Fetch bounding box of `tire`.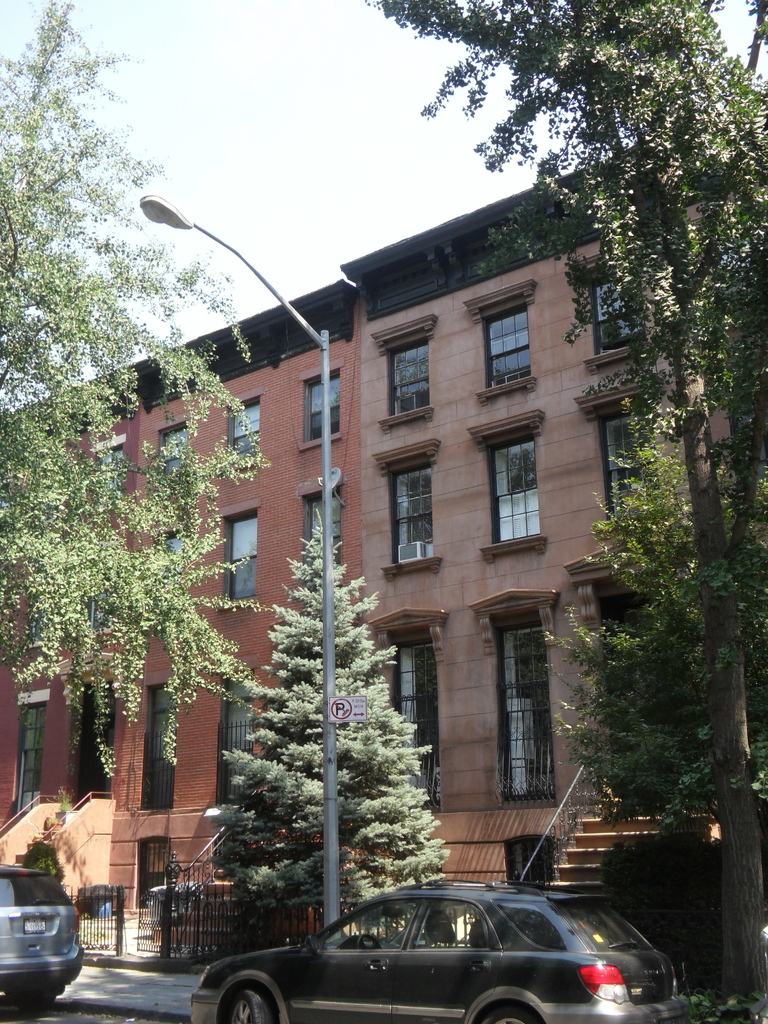
Bbox: <region>11, 984, 58, 1019</region>.
